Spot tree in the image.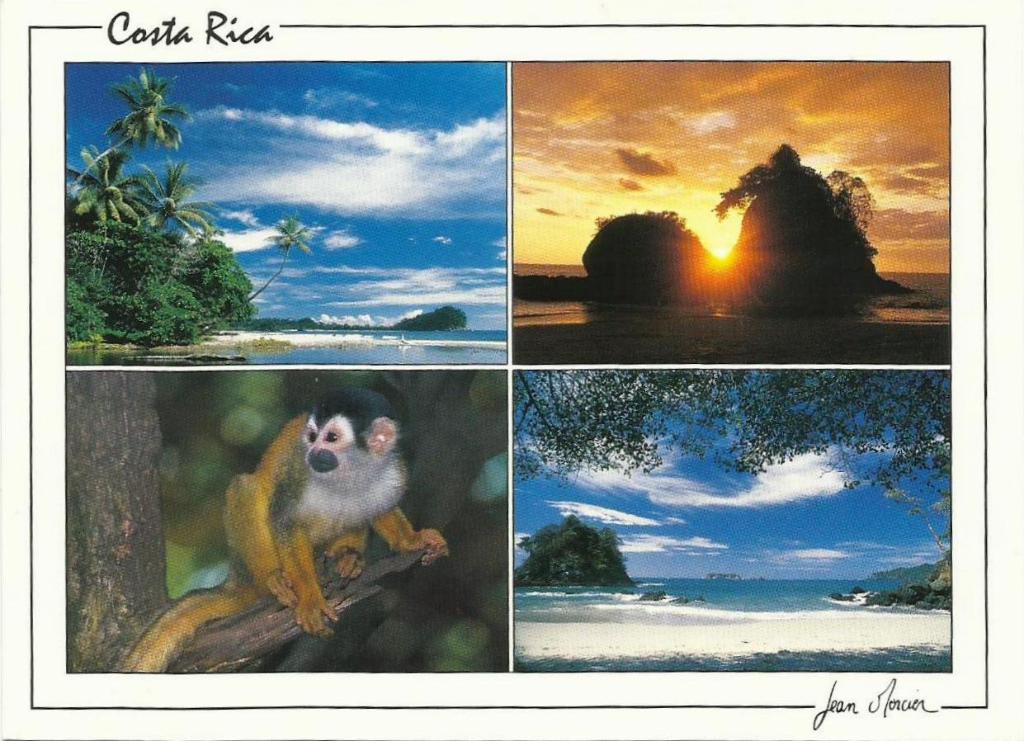
tree found at [242,210,313,300].
